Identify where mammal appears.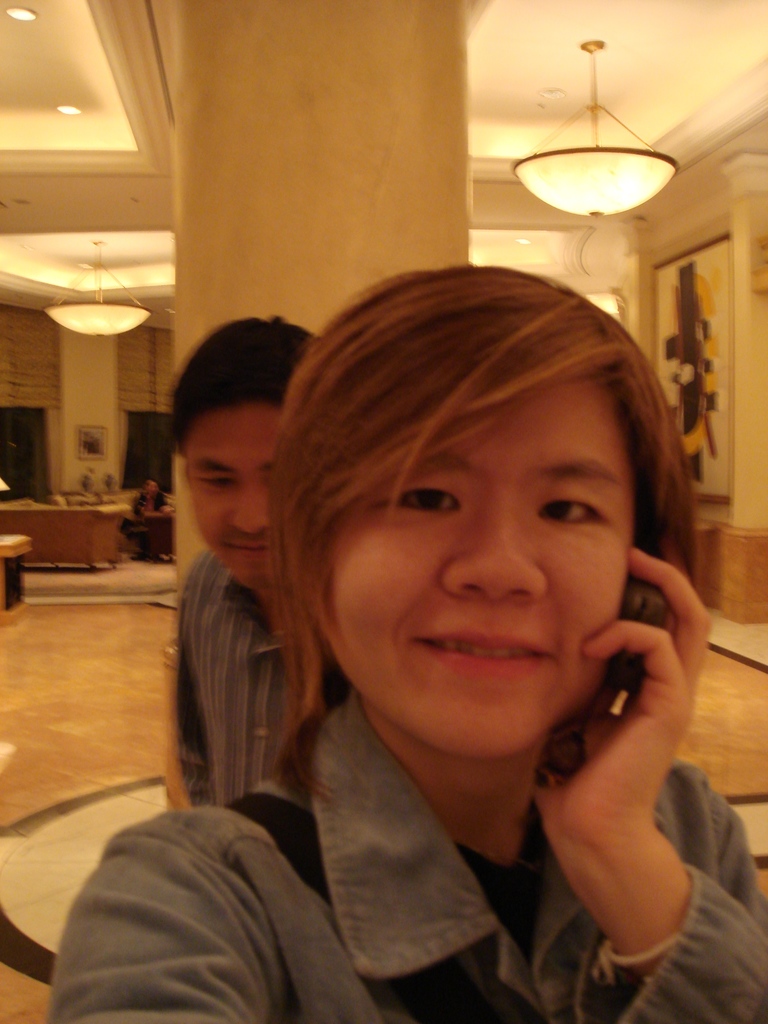
Appears at bbox=[170, 310, 321, 812].
